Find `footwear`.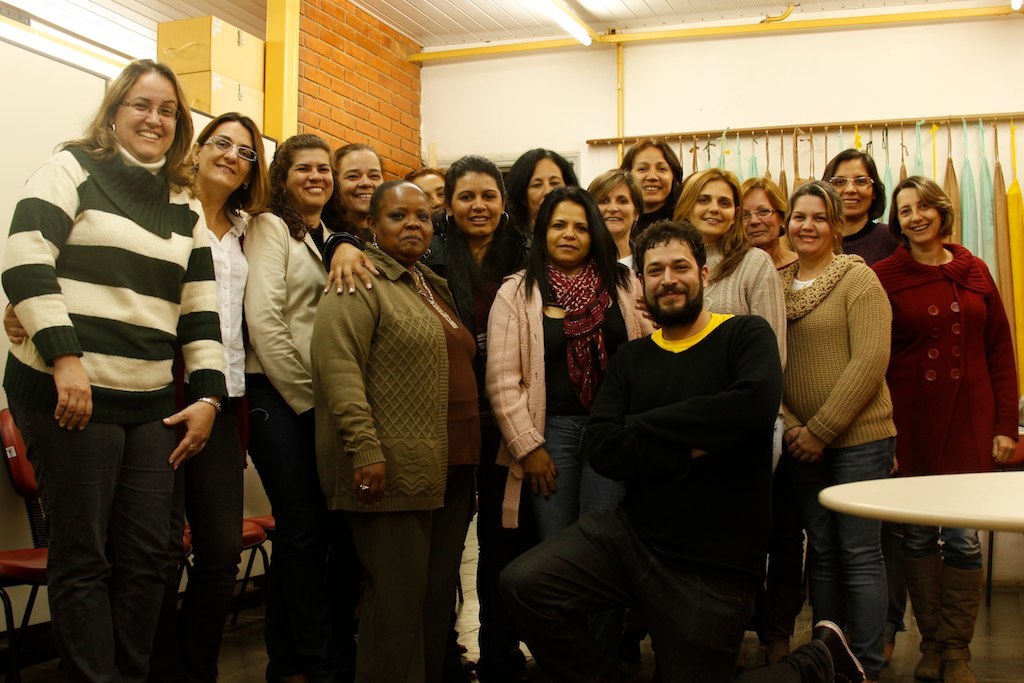
(812, 617, 867, 682).
